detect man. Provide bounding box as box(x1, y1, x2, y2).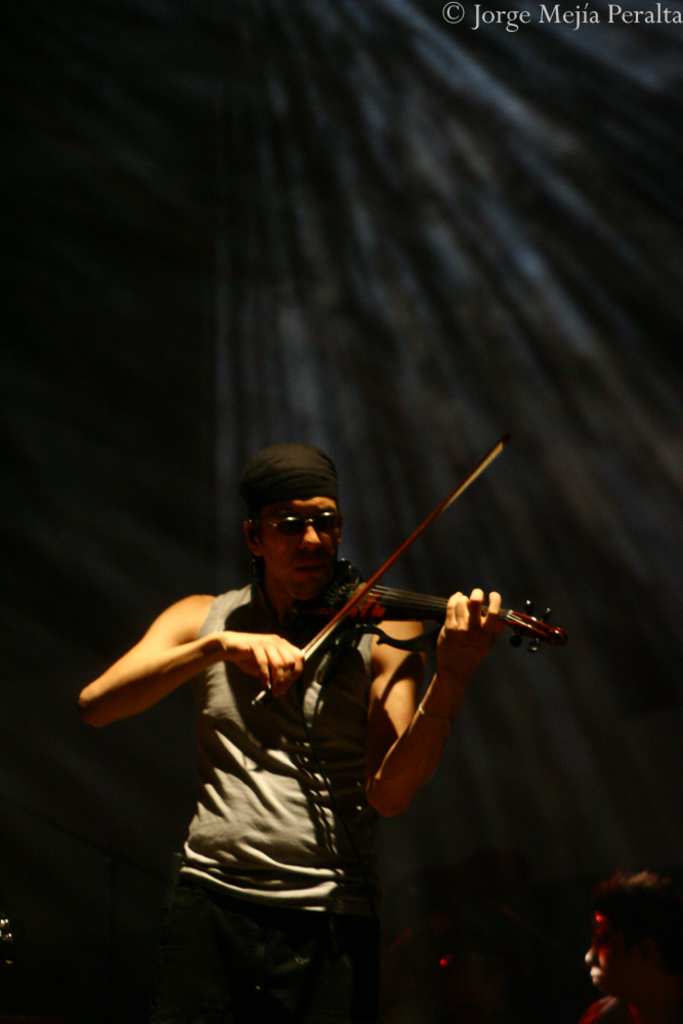
box(97, 393, 588, 933).
